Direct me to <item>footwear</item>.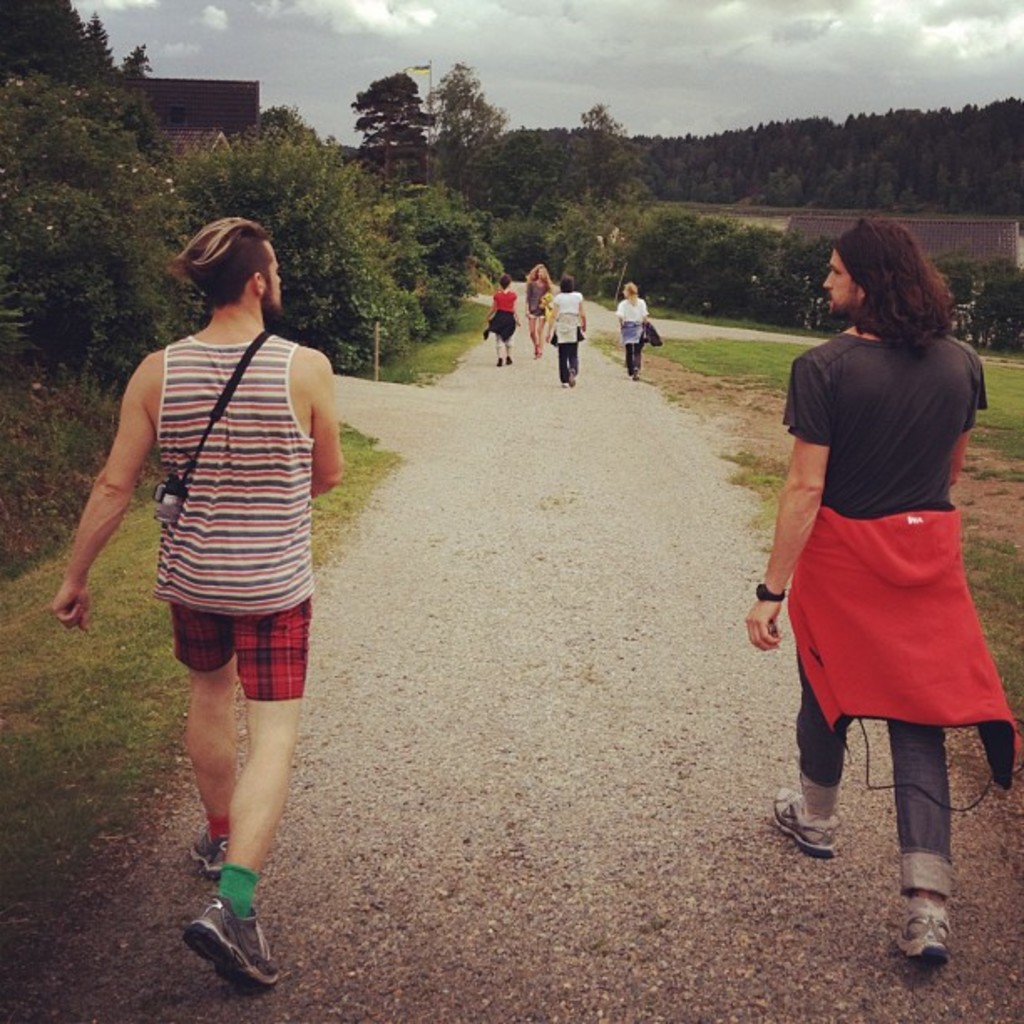
Direction: 899/893/947/959.
